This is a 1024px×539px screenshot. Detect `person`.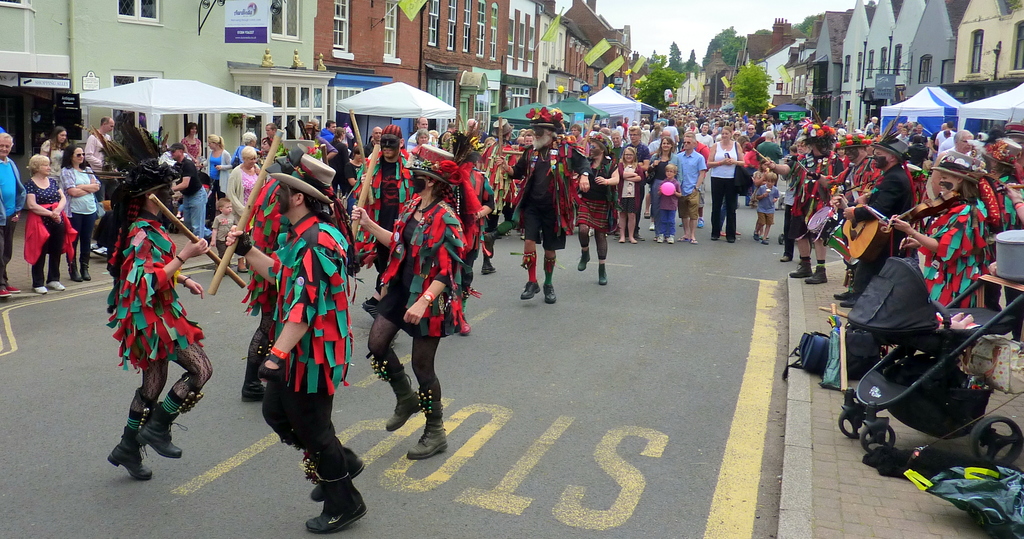
box(780, 136, 806, 261).
